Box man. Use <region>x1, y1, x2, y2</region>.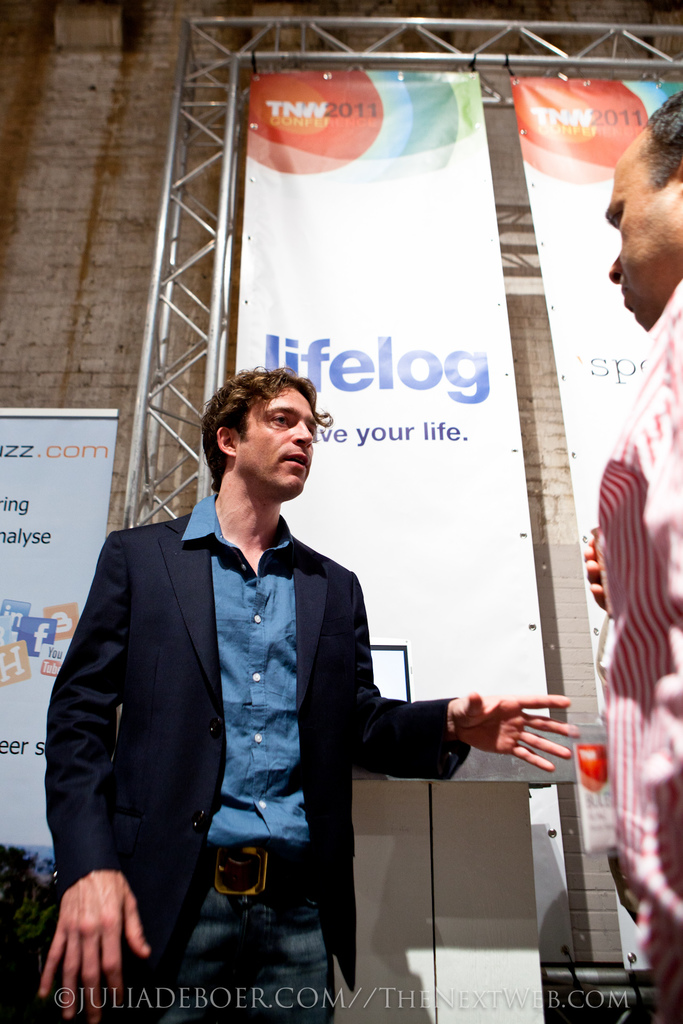
<region>582, 93, 682, 1023</region>.
